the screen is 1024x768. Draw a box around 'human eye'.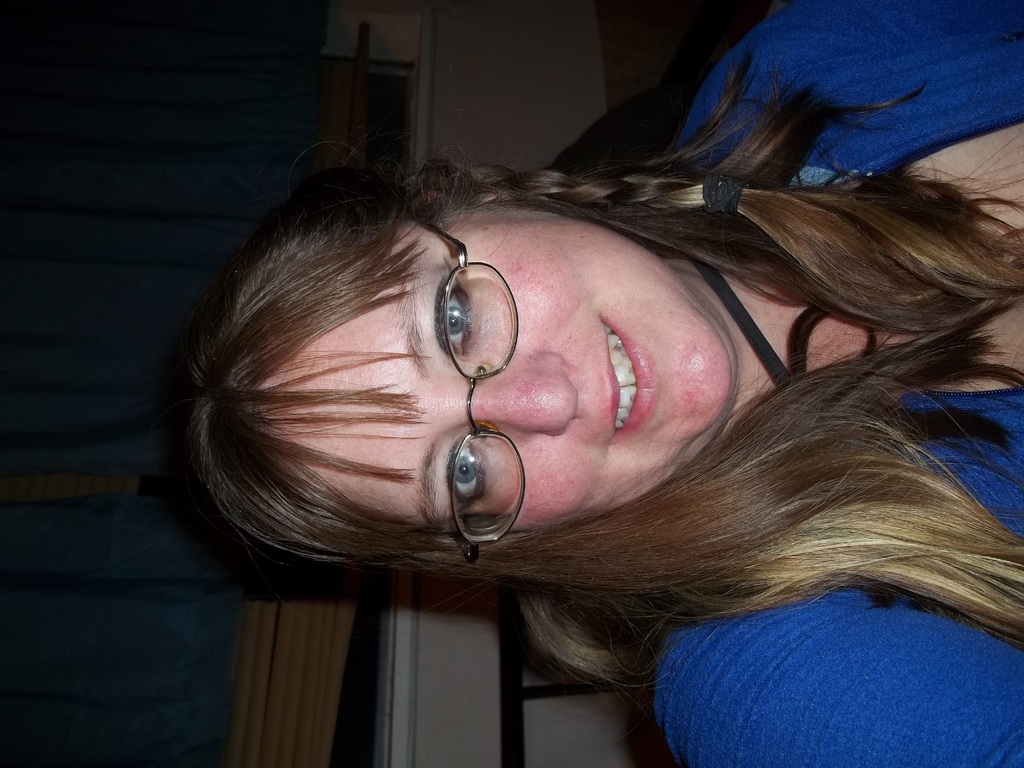
(left=439, top=440, right=481, bottom=516).
